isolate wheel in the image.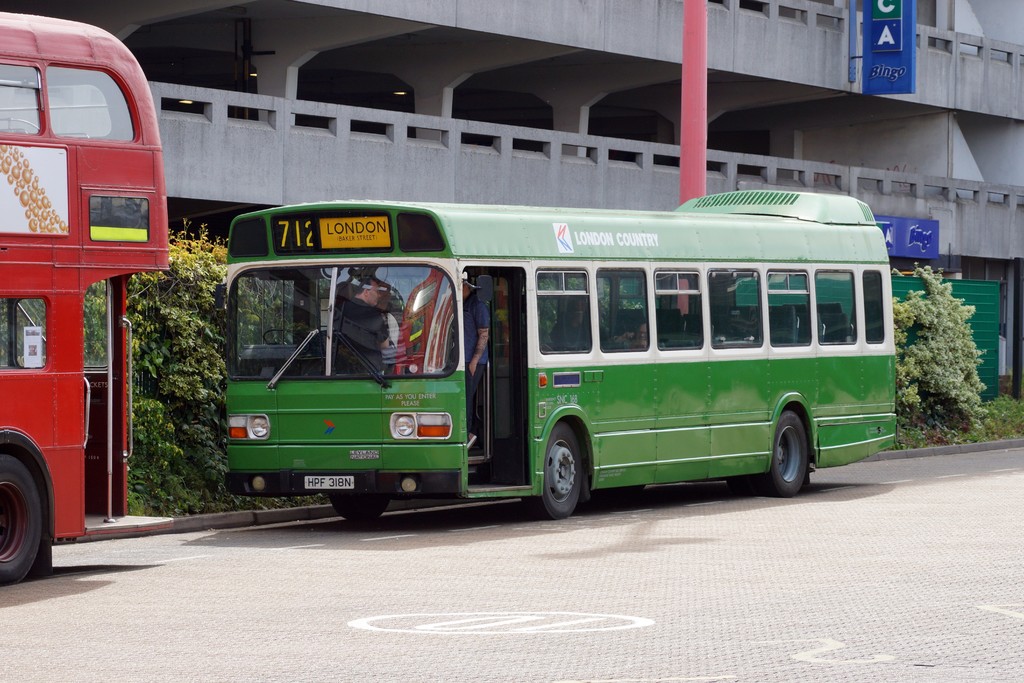
Isolated region: [x1=328, y1=493, x2=388, y2=521].
